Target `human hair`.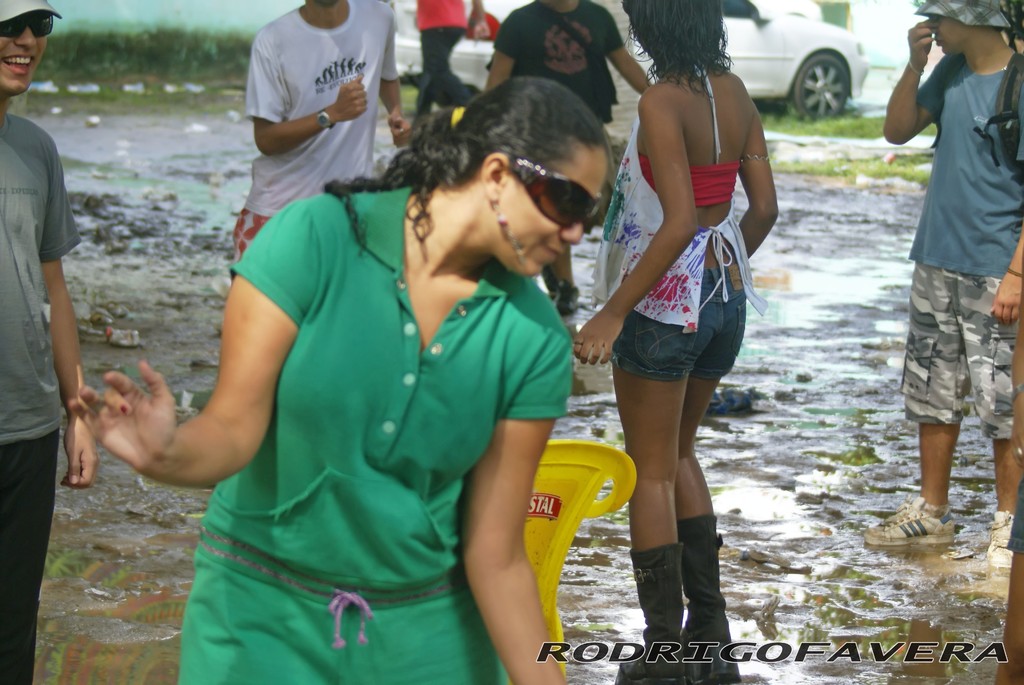
Target region: crop(652, 22, 745, 80).
